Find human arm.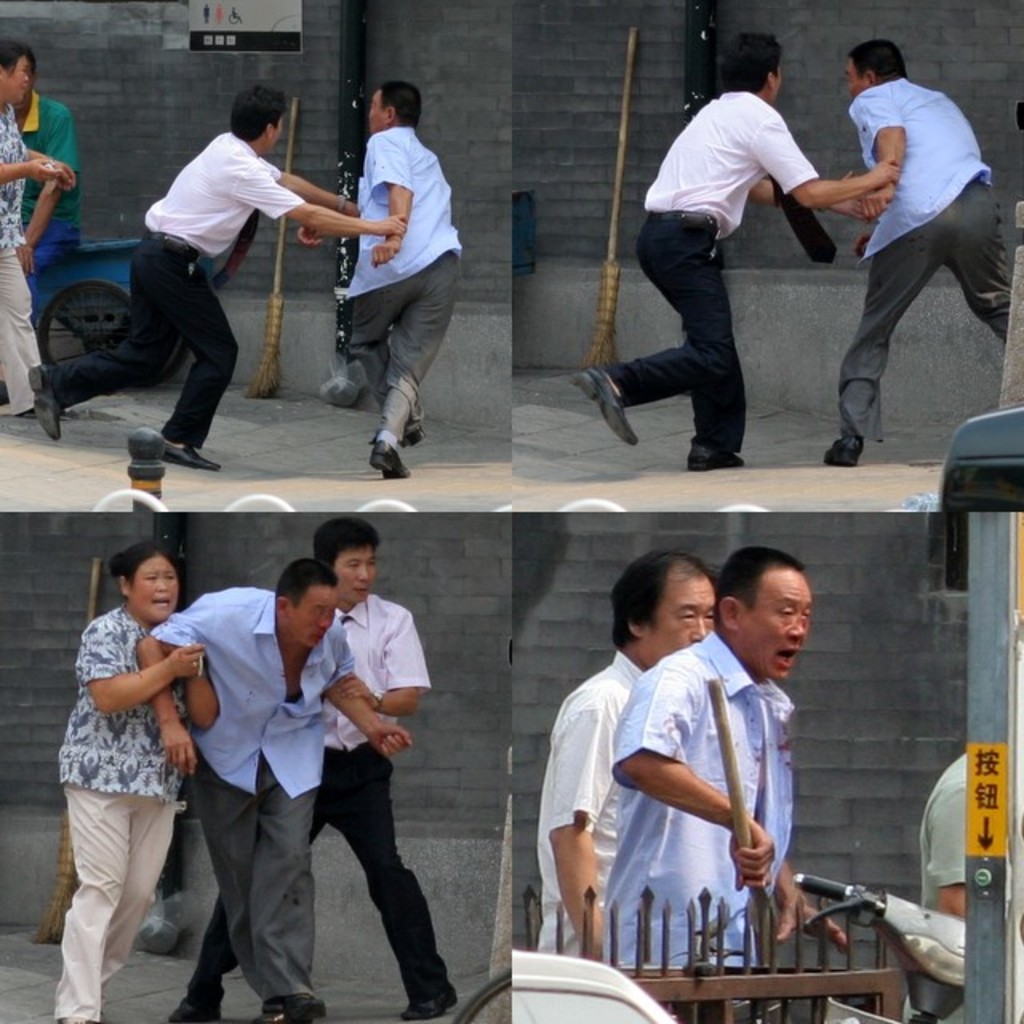
[x1=242, y1=173, x2=410, y2=243].
